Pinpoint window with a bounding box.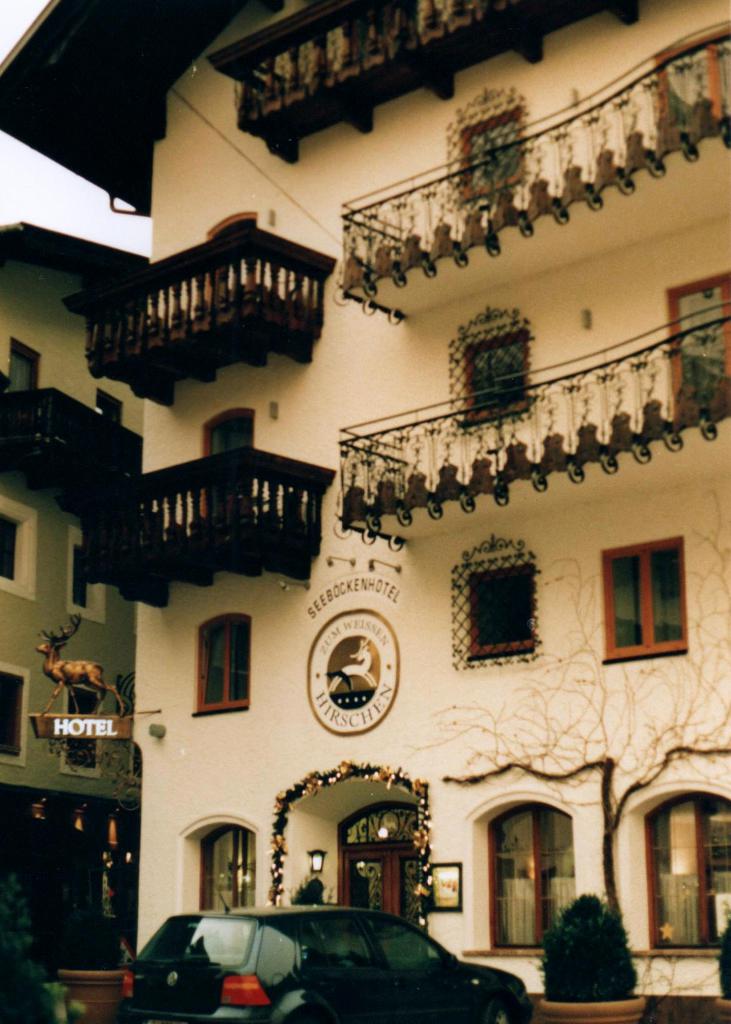
484/800/586/950.
